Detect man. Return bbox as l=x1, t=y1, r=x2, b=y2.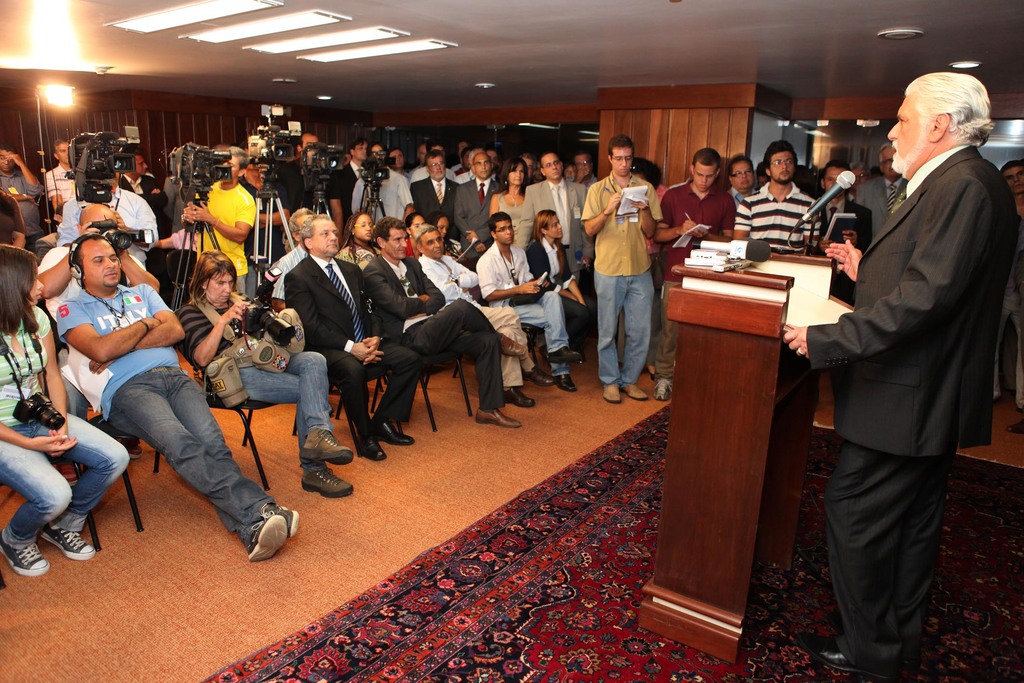
l=780, t=73, r=1020, b=676.
